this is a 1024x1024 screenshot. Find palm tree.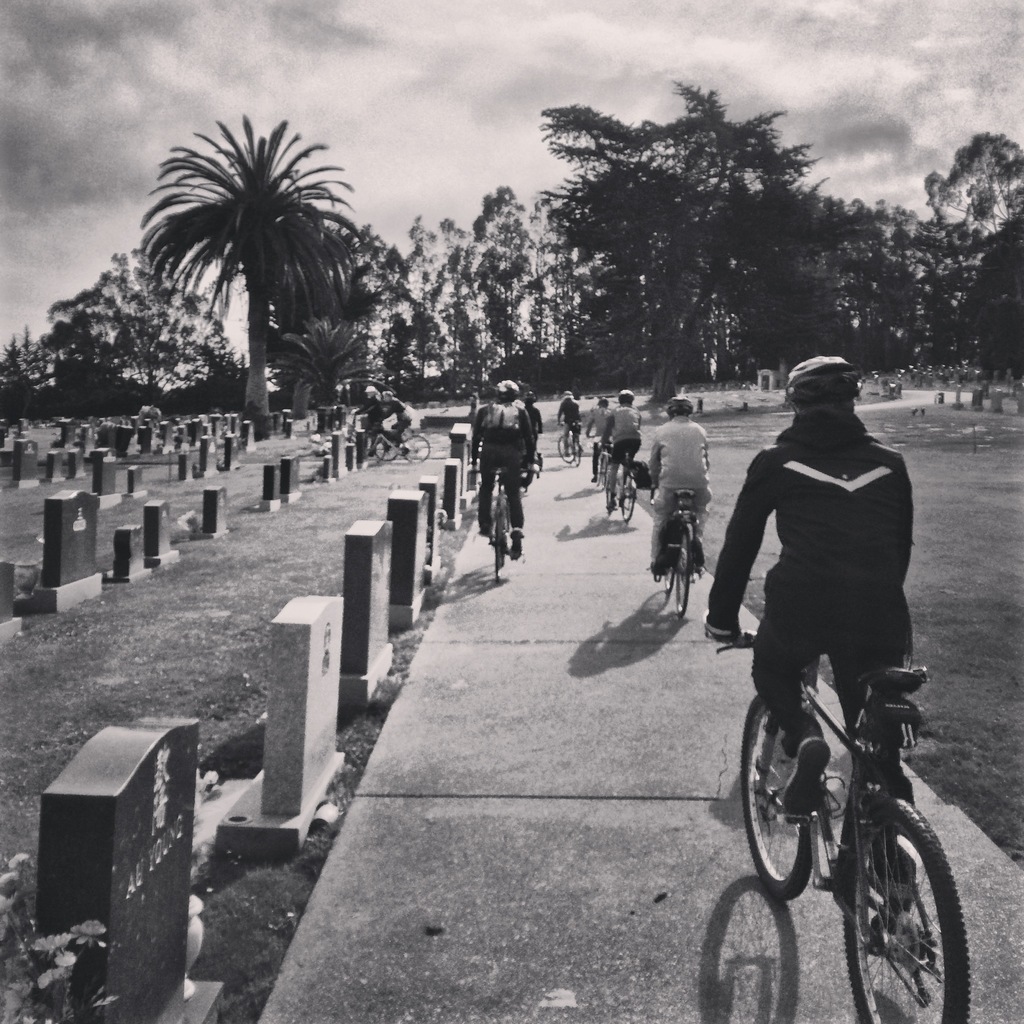
Bounding box: select_region(297, 230, 384, 423).
